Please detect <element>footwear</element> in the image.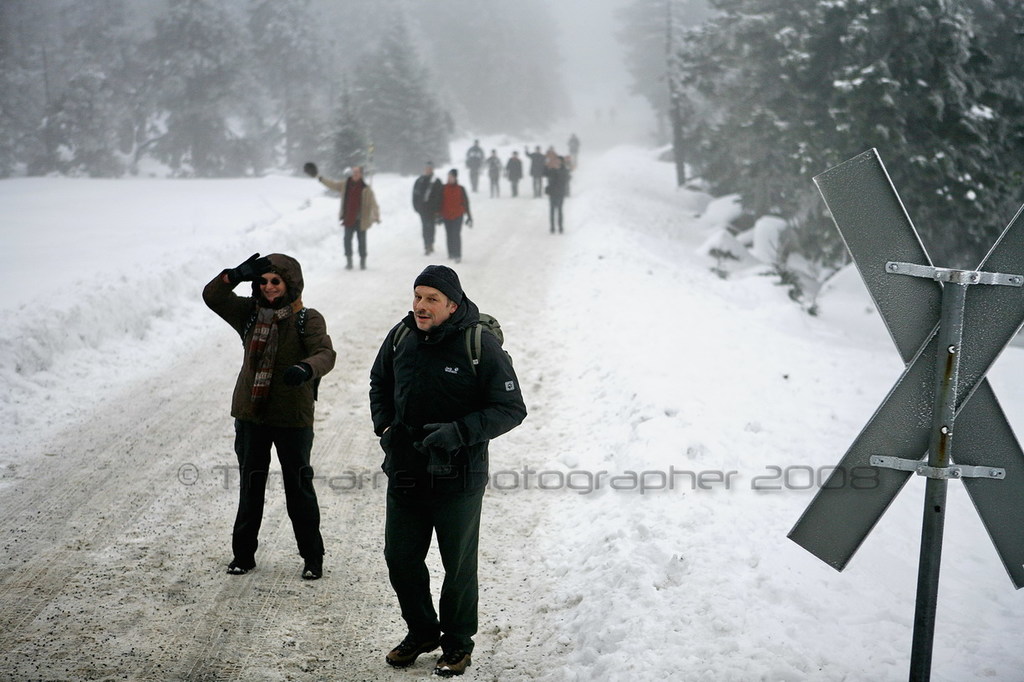
detection(305, 557, 326, 580).
